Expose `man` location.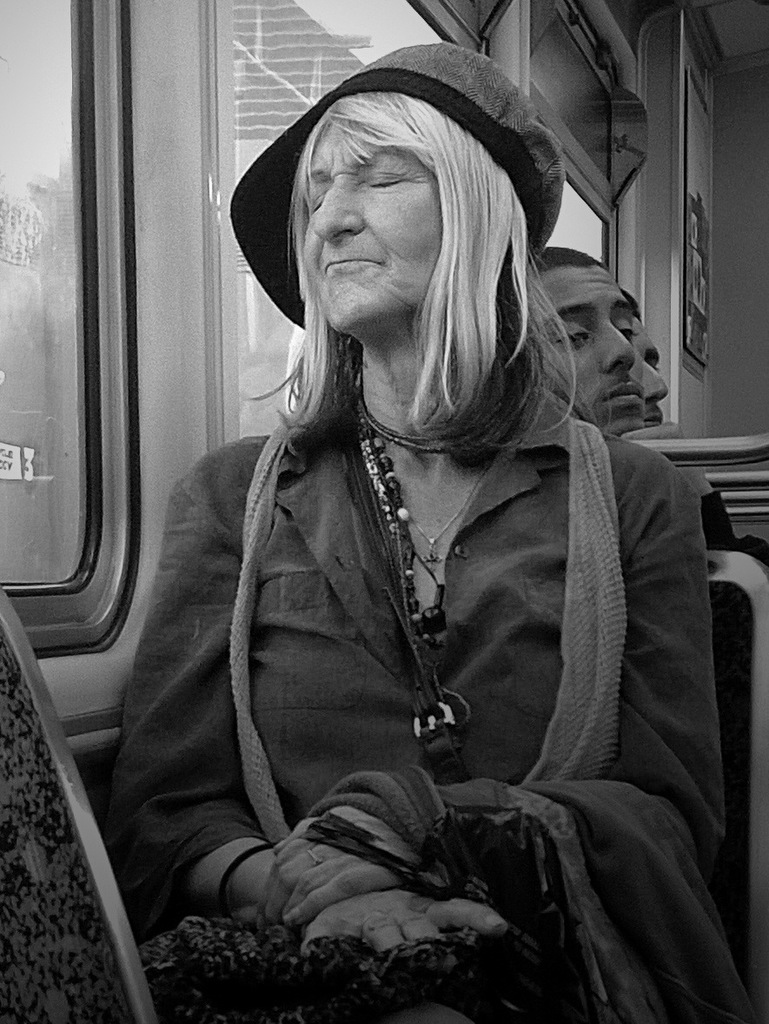
Exposed at bbox=(623, 282, 768, 574).
